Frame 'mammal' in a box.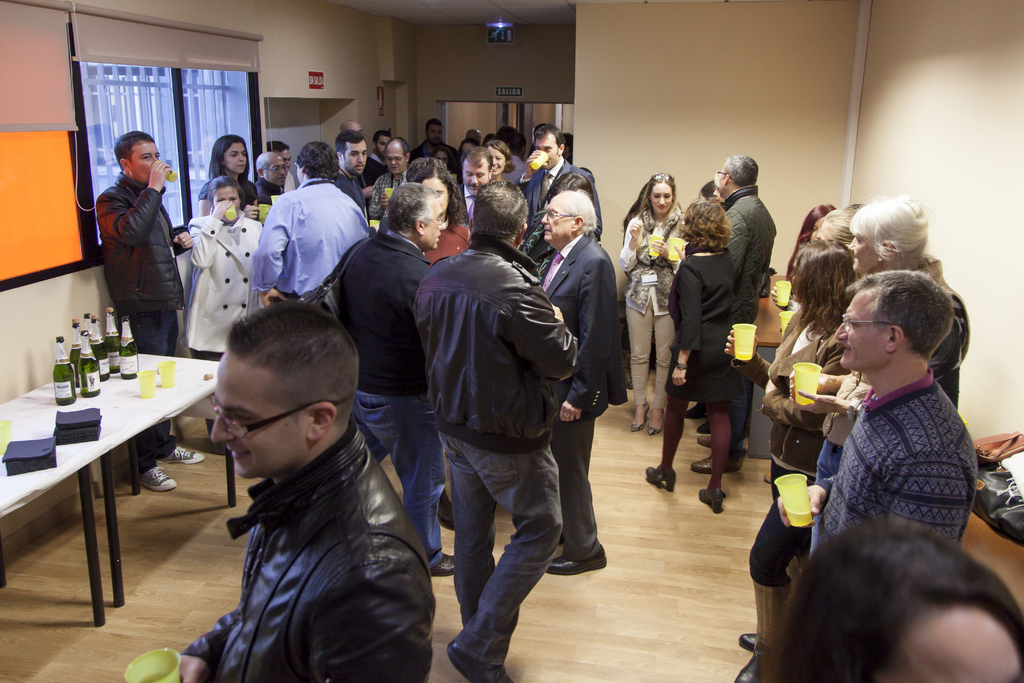
760/516/1023/682.
